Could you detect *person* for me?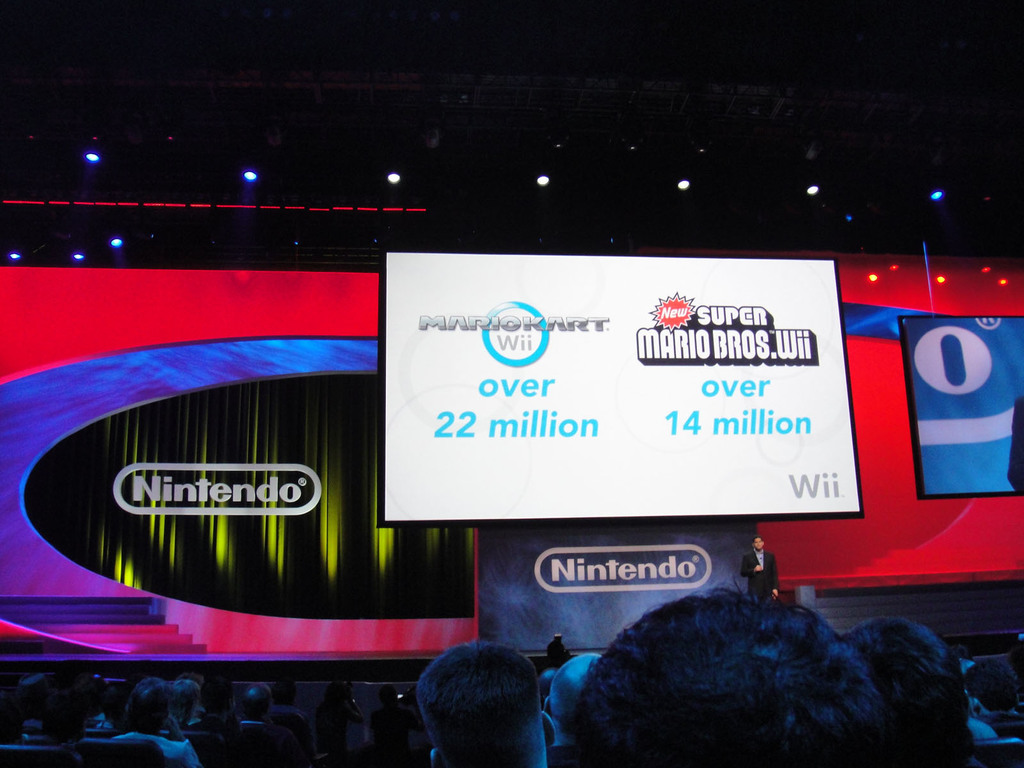
Detection result: (577,570,936,764).
